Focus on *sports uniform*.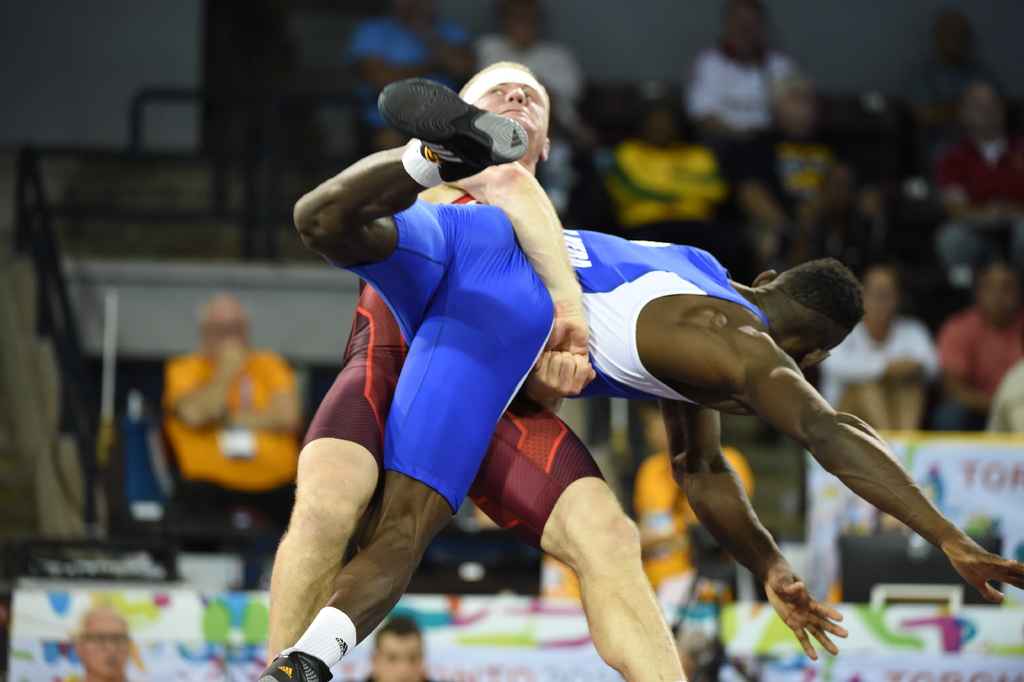
Focused at rect(290, 181, 609, 551).
